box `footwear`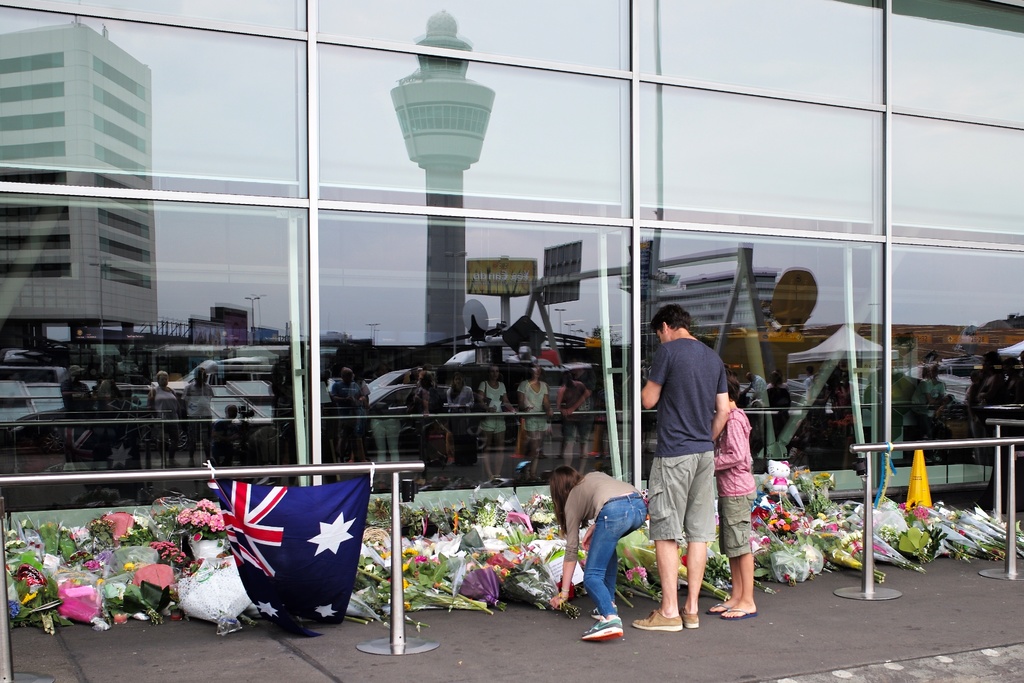
Rect(632, 607, 684, 633)
